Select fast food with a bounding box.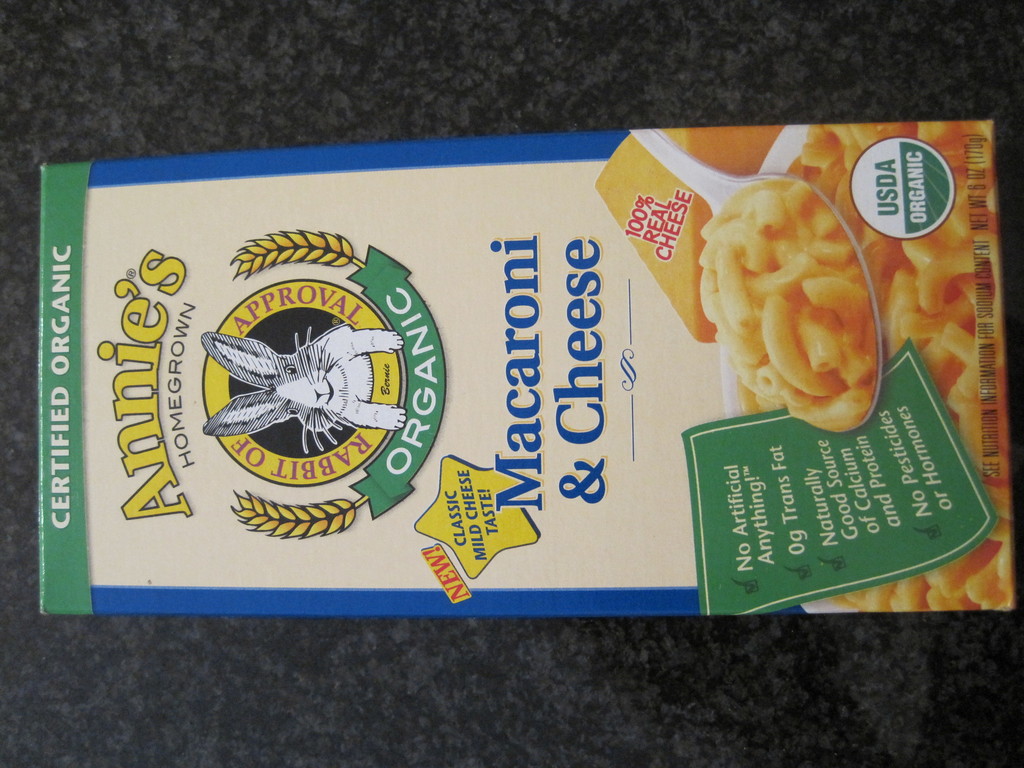
Rect(695, 180, 872, 437).
